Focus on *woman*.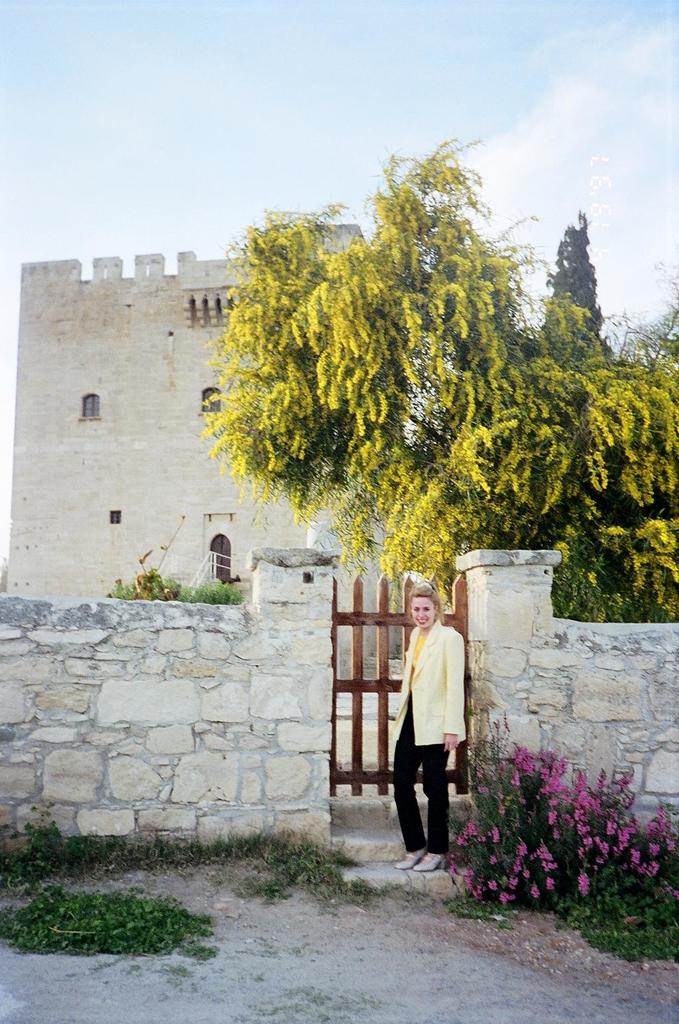
Focused at detection(386, 605, 476, 881).
